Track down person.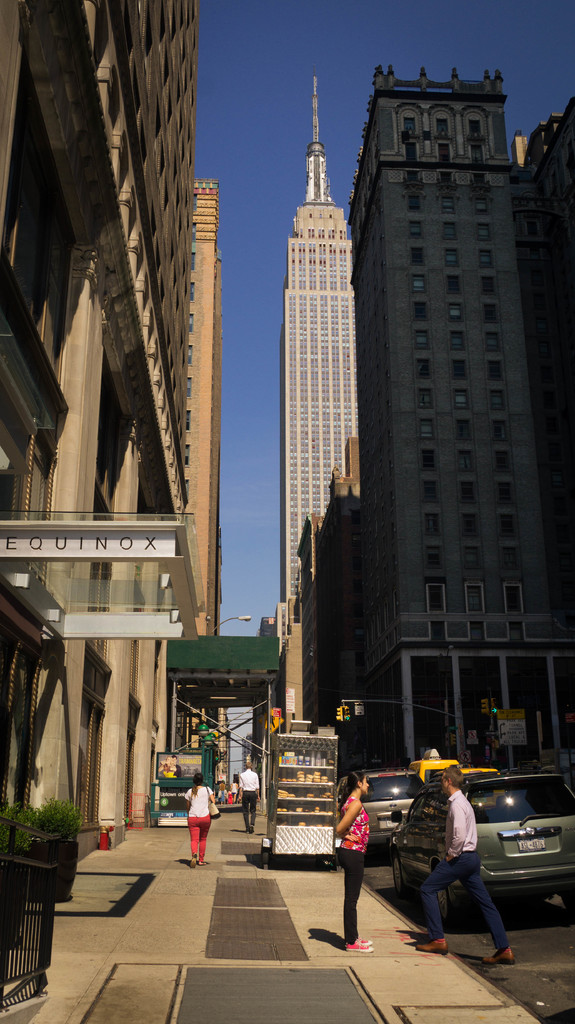
Tracked to {"x1": 158, "y1": 755, "x2": 177, "y2": 779}.
